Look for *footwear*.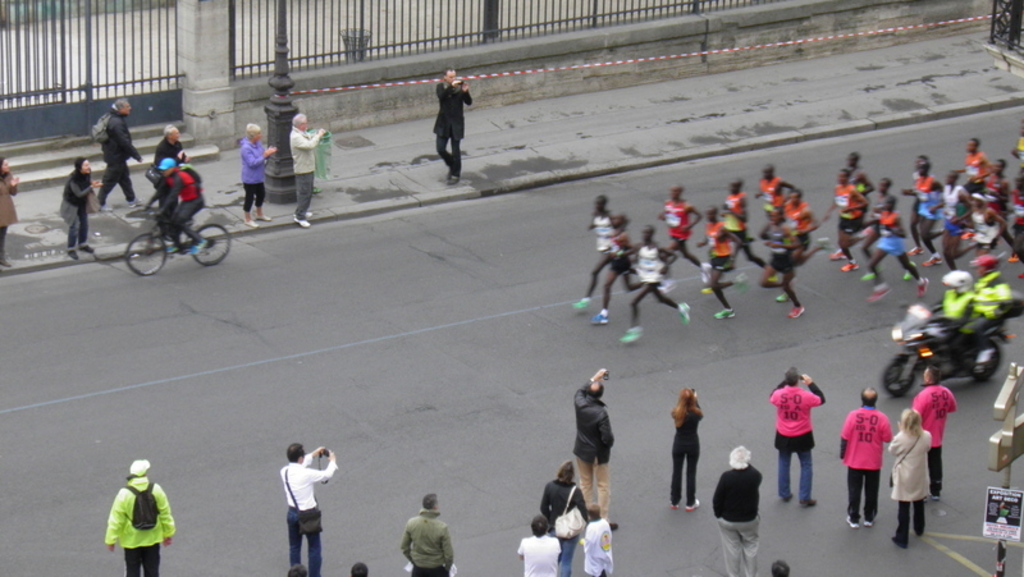
Found: 603,519,623,534.
